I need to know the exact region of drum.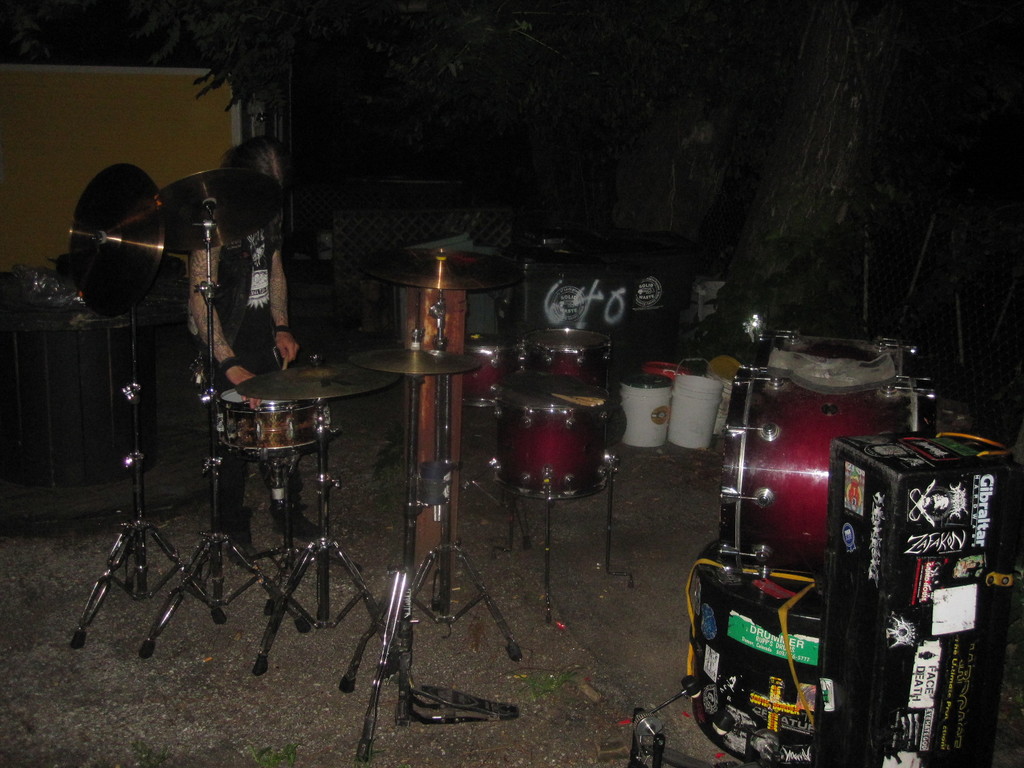
Region: (520, 326, 611, 393).
